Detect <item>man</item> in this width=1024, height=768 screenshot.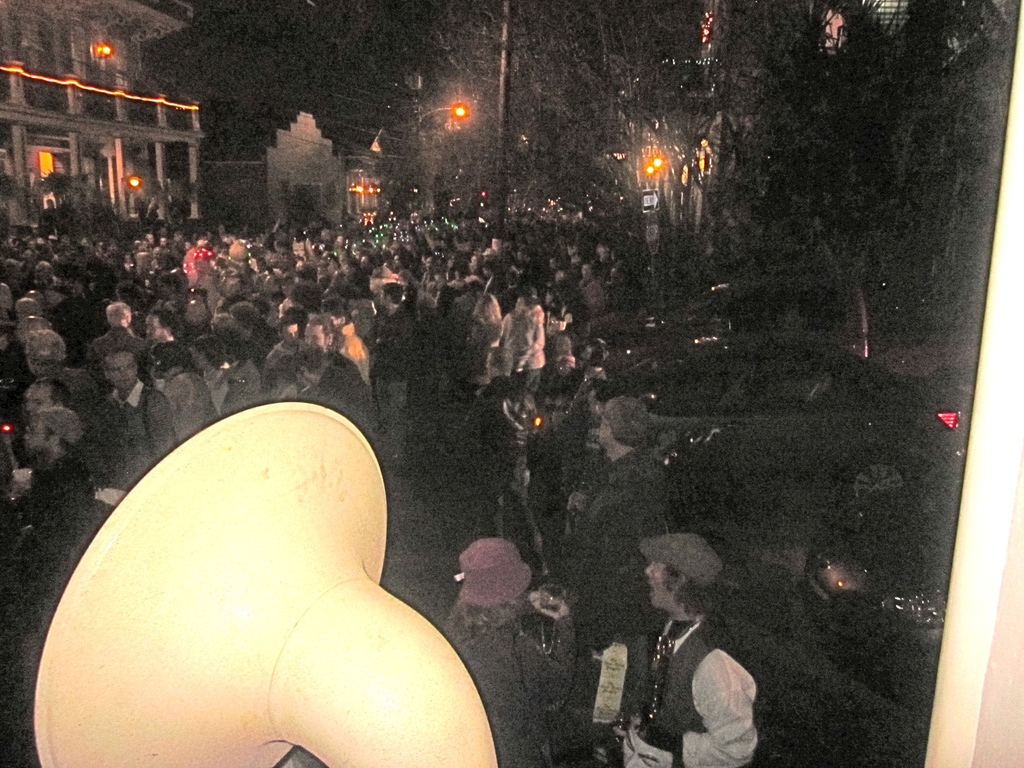
Detection: select_region(146, 307, 199, 381).
